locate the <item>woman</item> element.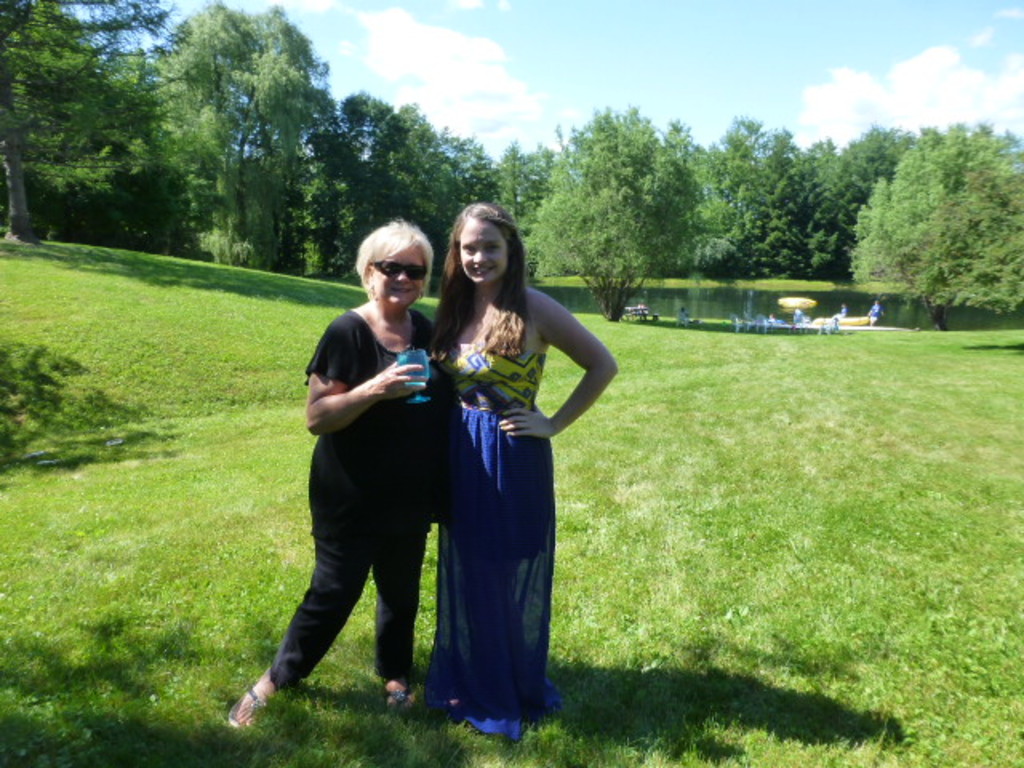
Element bbox: [421,186,587,707].
